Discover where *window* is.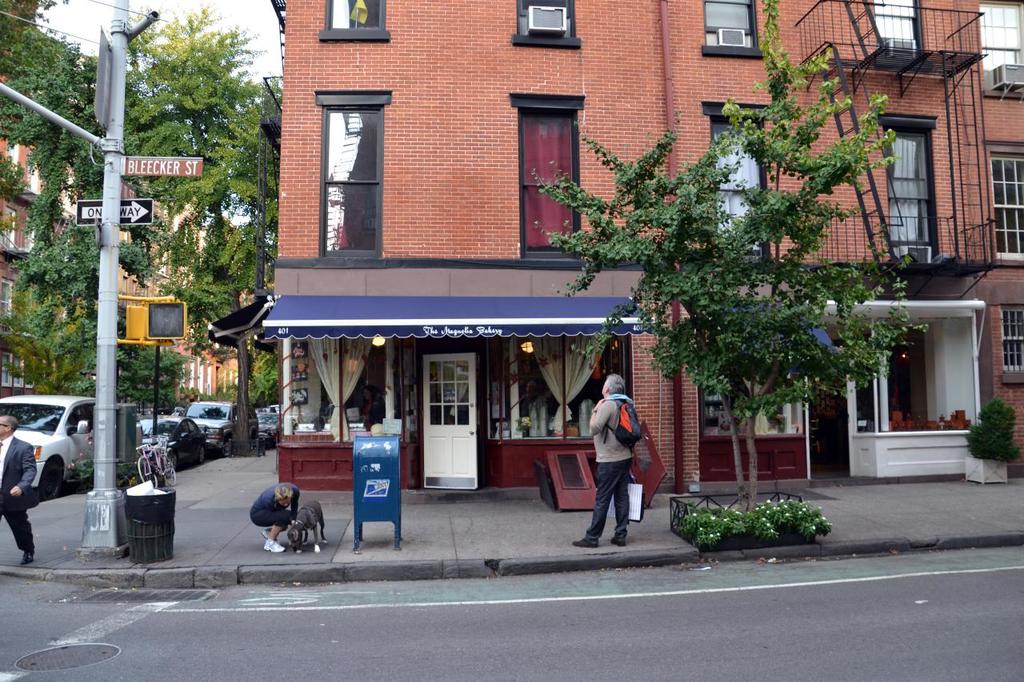
Discovered at [989,146,1023,263].
